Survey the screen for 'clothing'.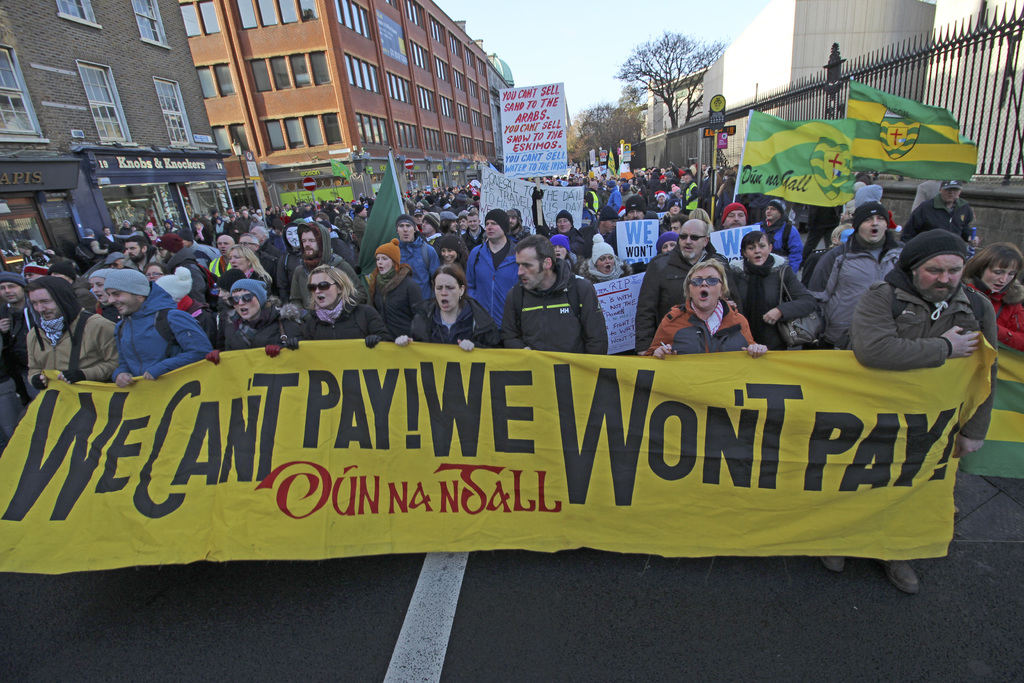
Survey found: [x1=504, y1=272, x2=613, y2=360].
